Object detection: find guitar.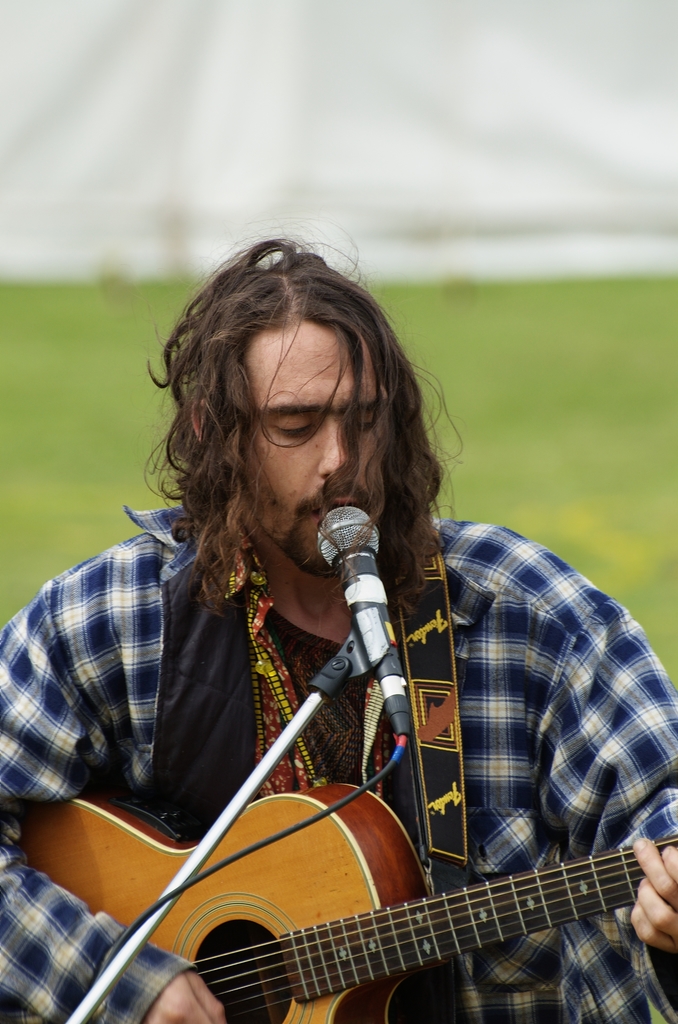
[x1=28, y1=789, x2=677, y2=1023].
